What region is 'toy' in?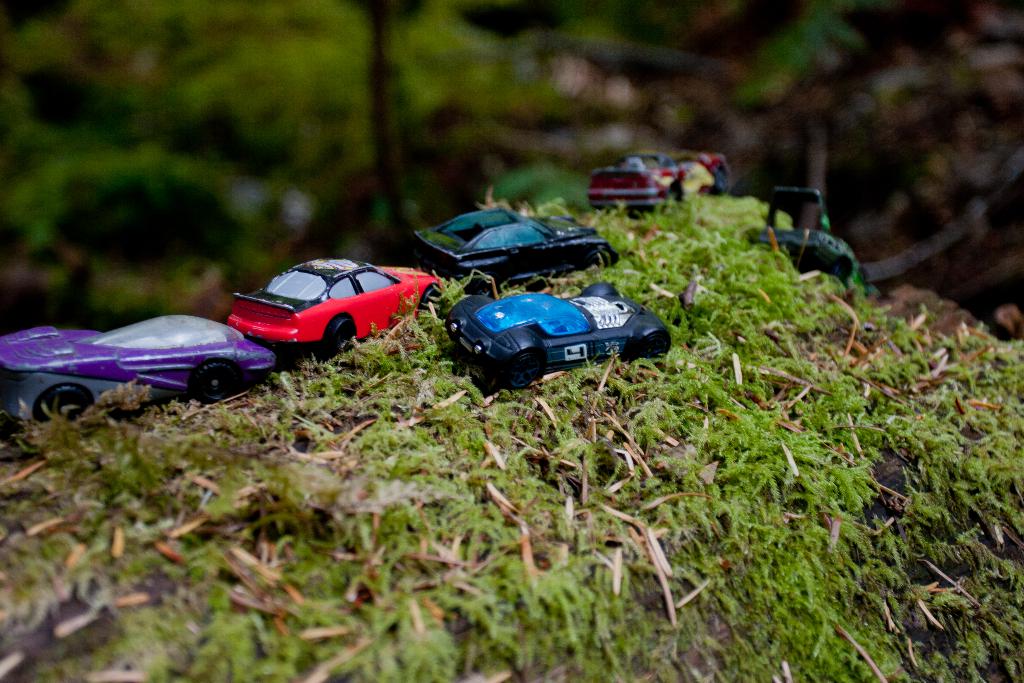
0, 314, 275, 399.
